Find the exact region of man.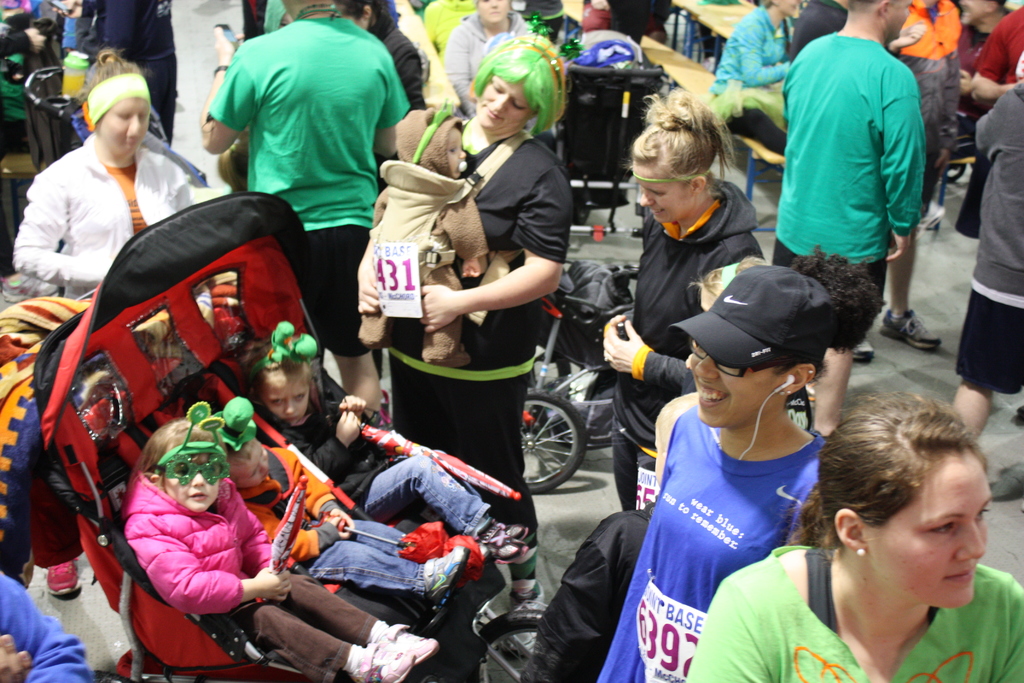
Exact region: (x1=196, y1=0, x2=399, y2=427).
